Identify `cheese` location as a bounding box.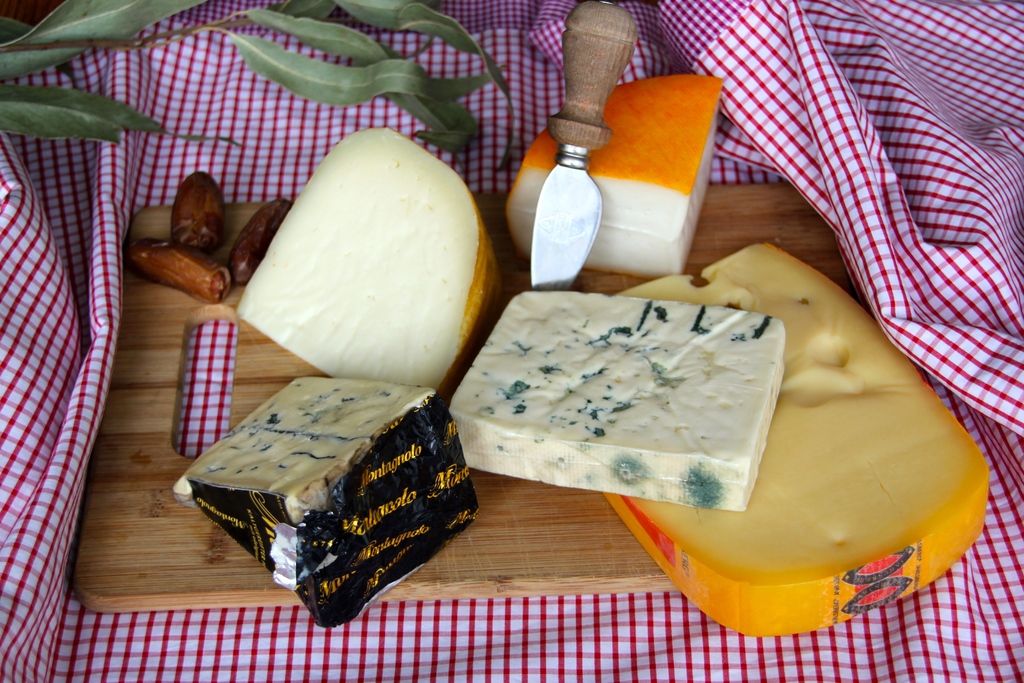
select_region(234, 120, 506, 398).
